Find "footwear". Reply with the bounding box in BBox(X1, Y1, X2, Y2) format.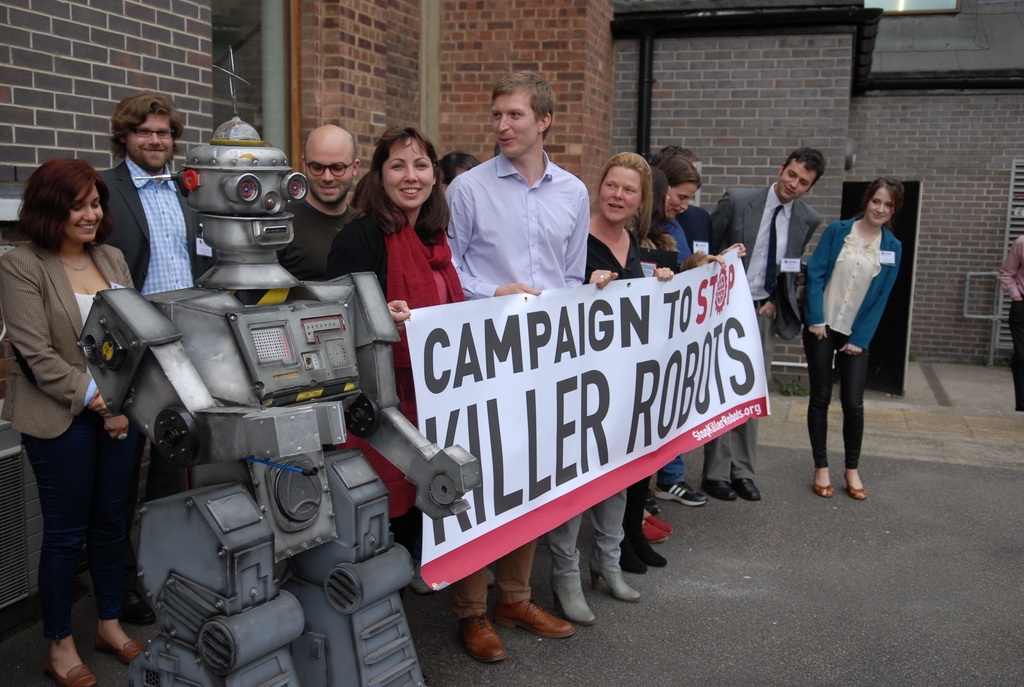
BBox(657, 478, 703, 506).
